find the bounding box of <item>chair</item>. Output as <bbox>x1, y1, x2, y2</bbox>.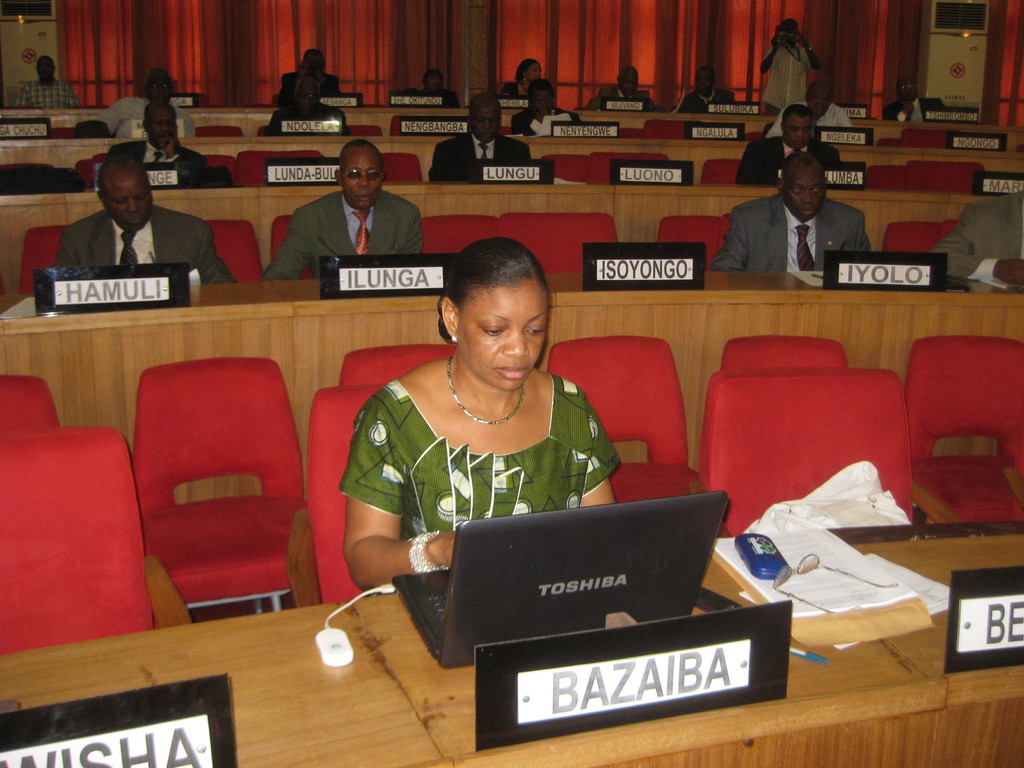
<bbox>867, 164, 906, 189</bbox>.
